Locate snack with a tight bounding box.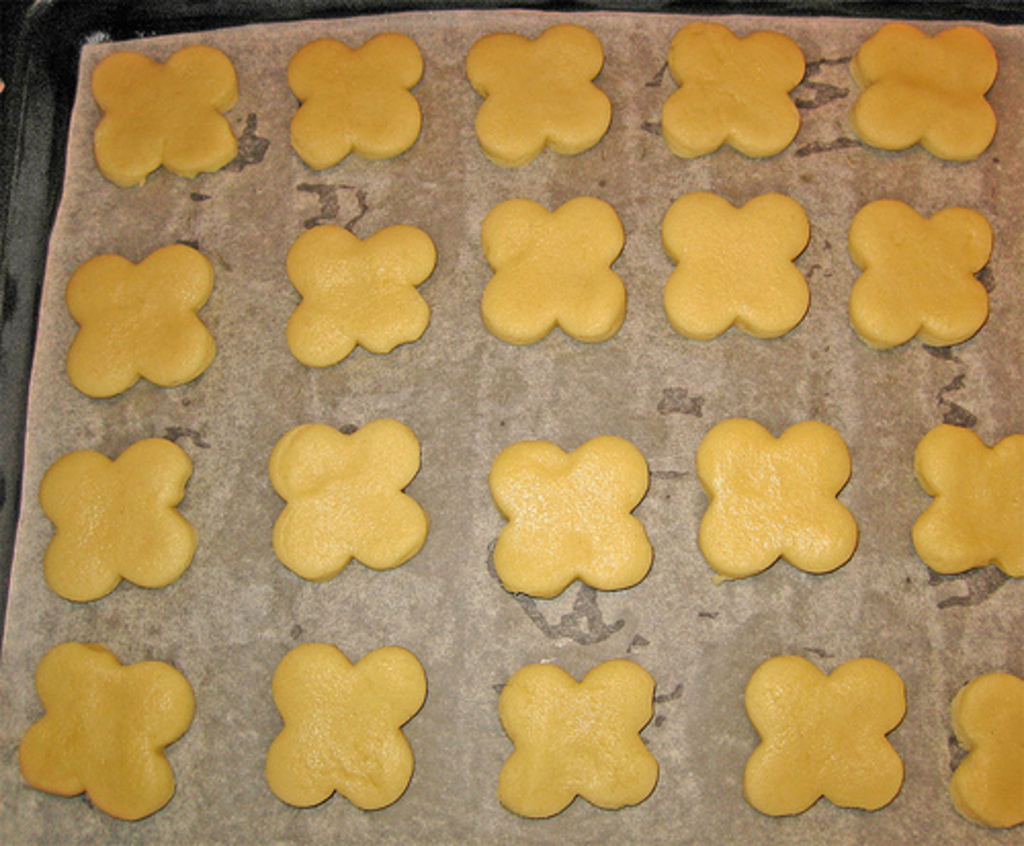
920 422 1022 586.
